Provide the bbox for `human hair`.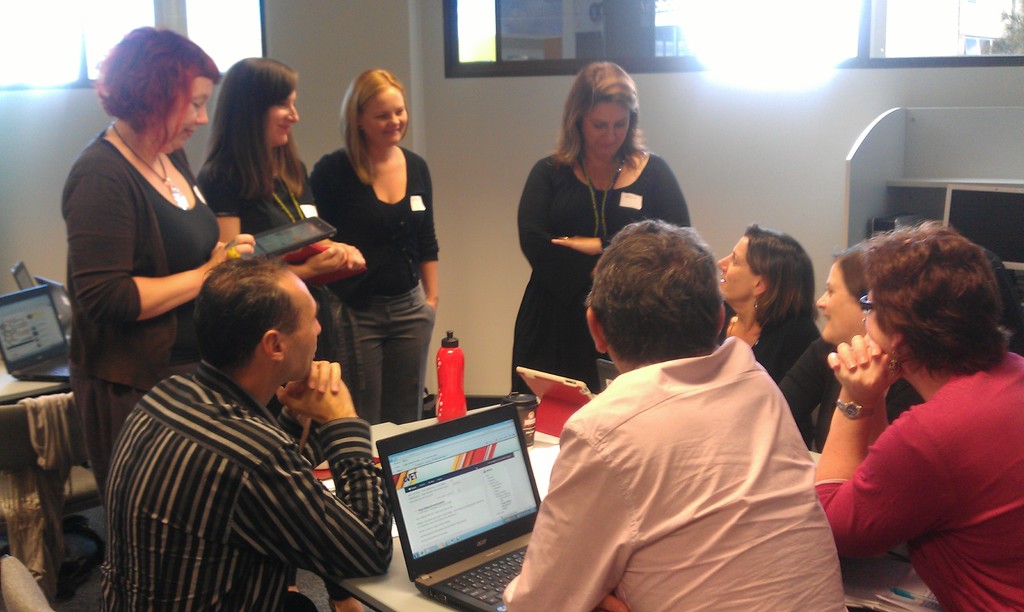
select_region(94, 22, 227, 159).
